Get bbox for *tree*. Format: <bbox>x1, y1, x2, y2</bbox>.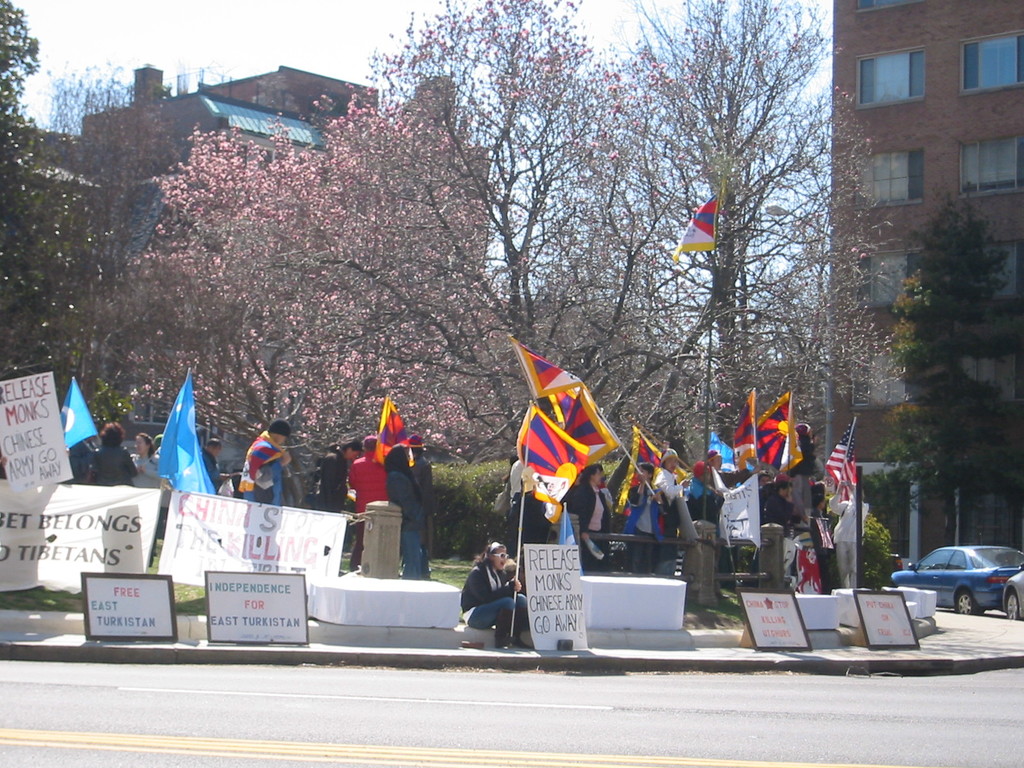
<bbox>875, 168, 1019, 539</bbox>.
